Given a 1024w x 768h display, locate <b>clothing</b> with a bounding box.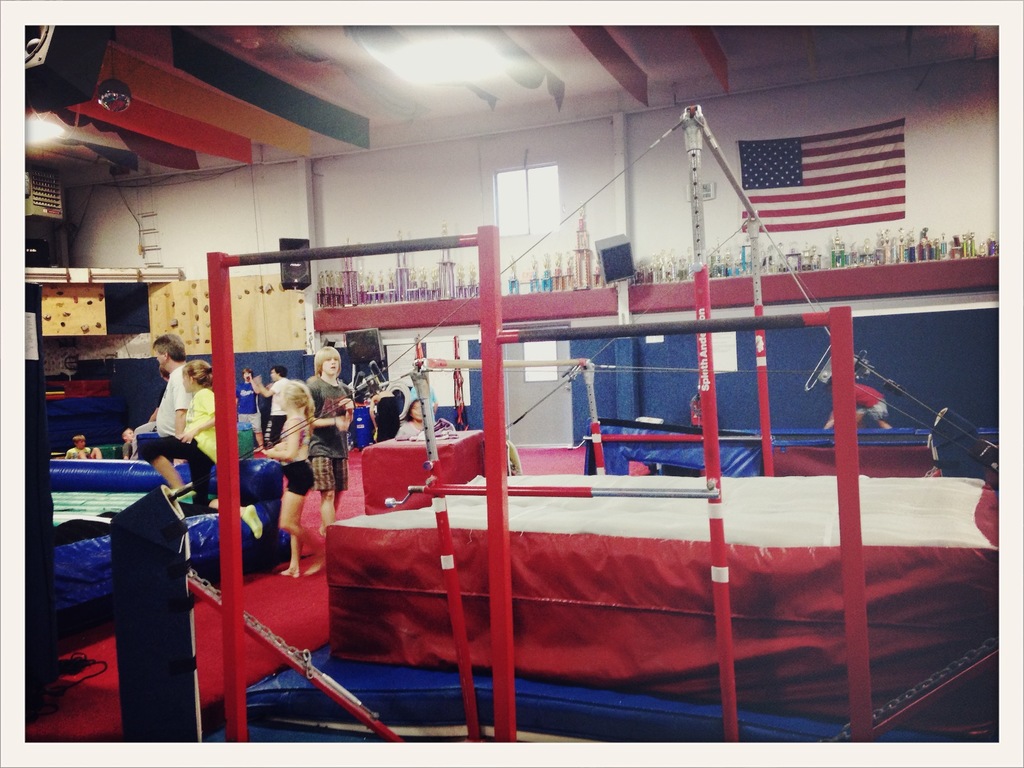
Located: [x1=267, y1=375, x2=299, y2=440].
